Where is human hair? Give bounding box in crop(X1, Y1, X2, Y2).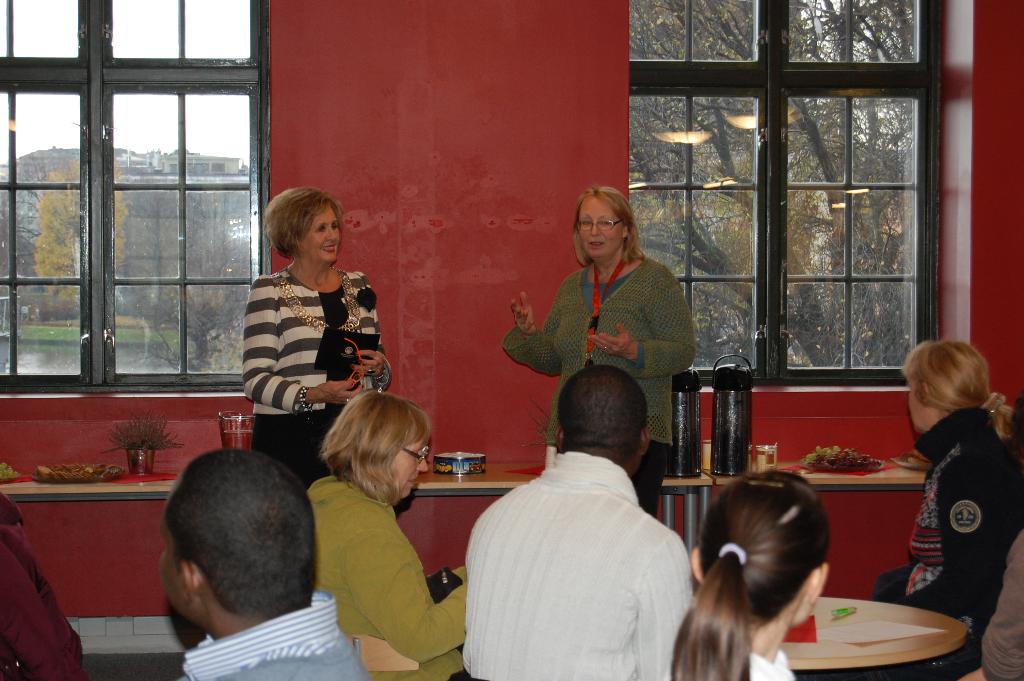
crop(895, 336, 1016, 456).
